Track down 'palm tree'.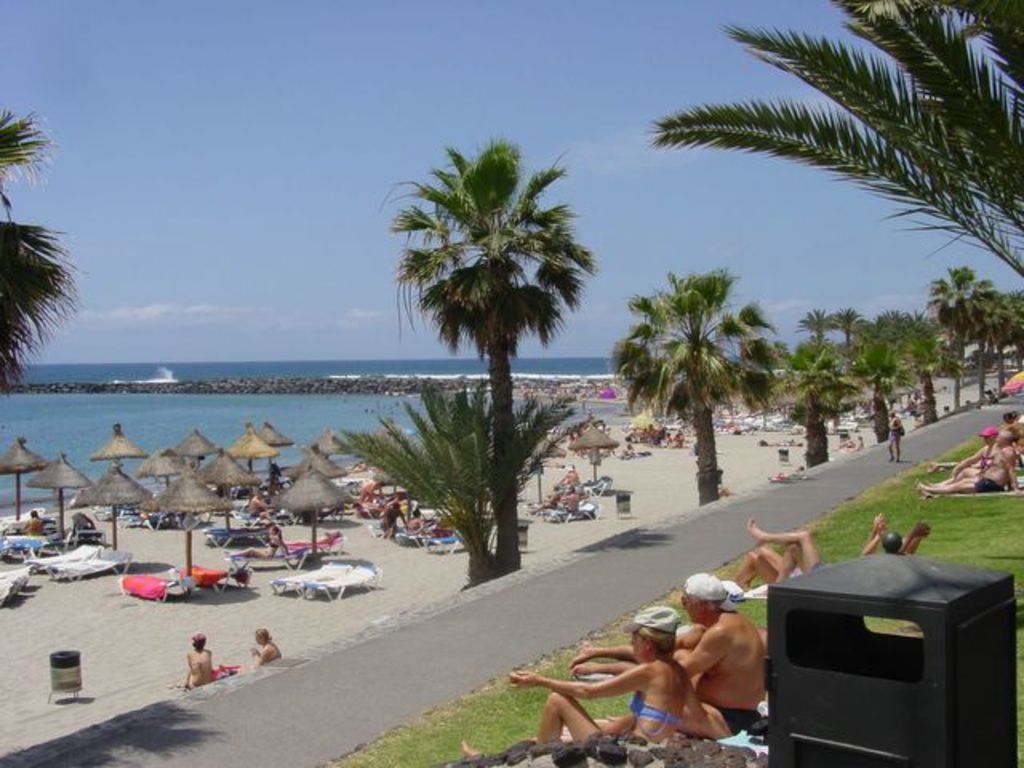
Tracked to 758:352:843:469.
